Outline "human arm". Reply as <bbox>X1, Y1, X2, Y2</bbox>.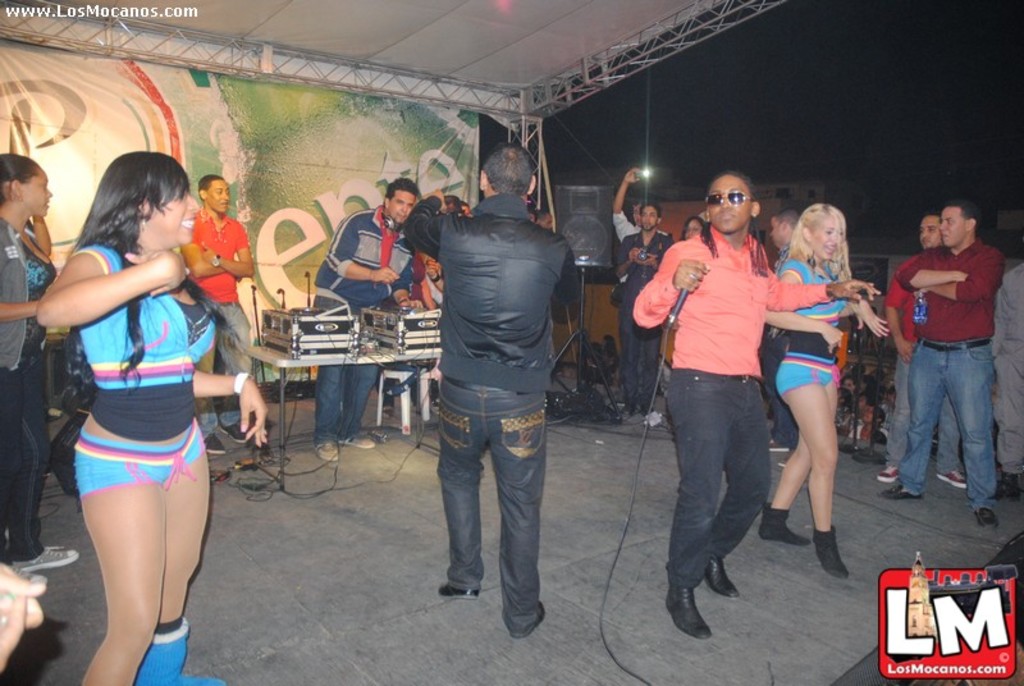
<bbox>541, 248, 584, 305</bbox>.
